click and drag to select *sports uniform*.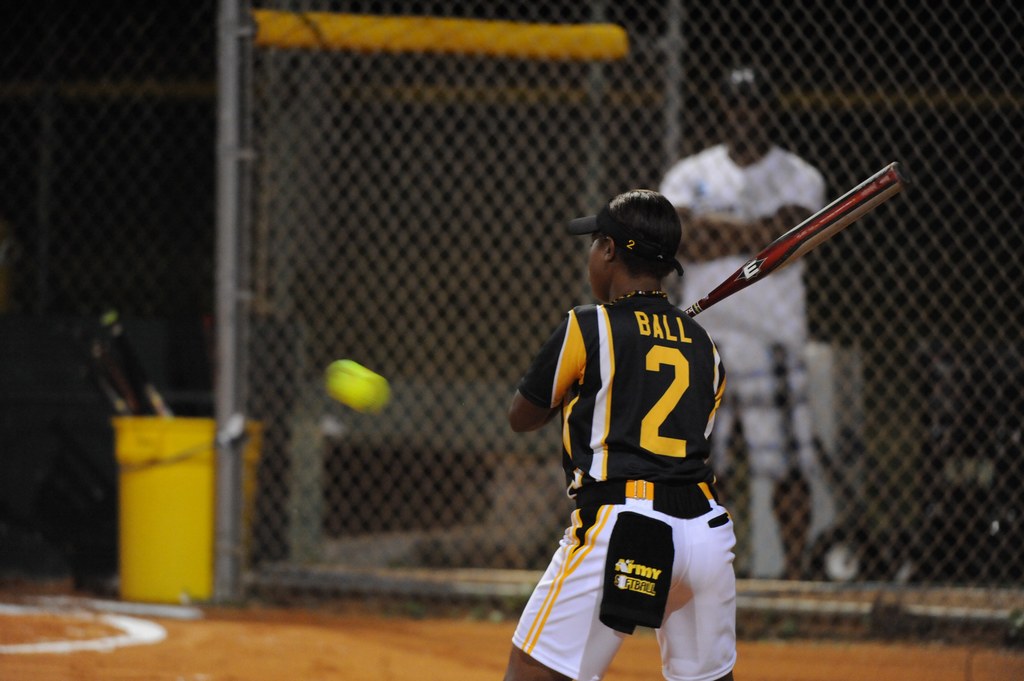
Selection: (x1=523, y1=203, x2=766, y2=680).
